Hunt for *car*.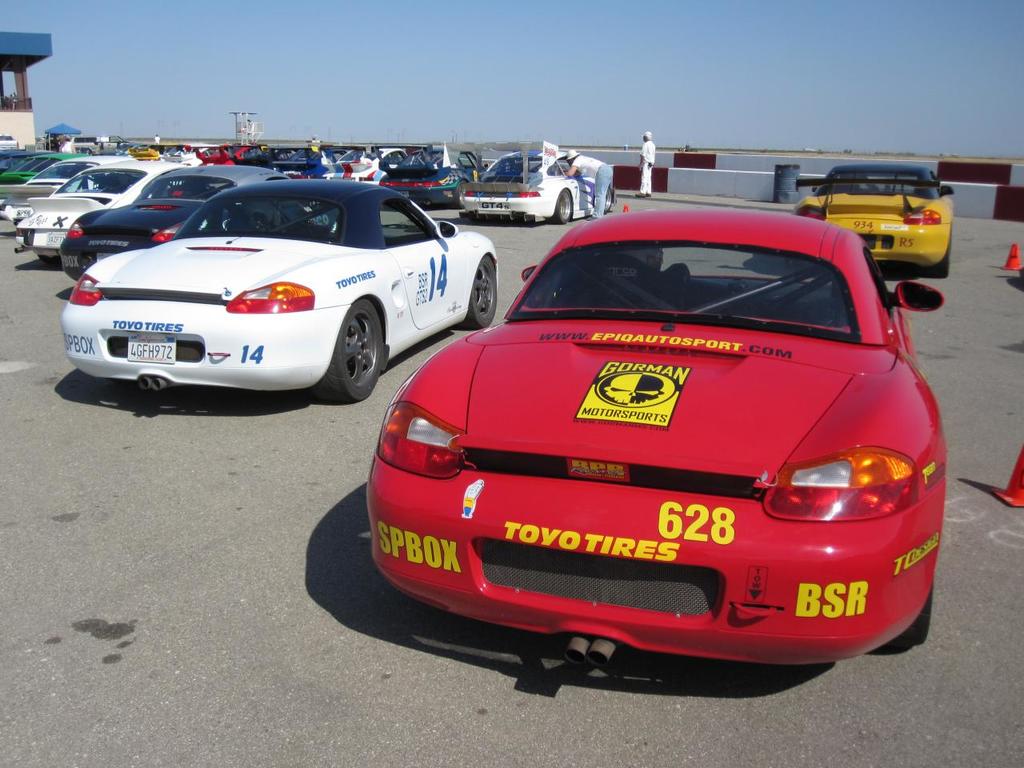
Hunted down at rect(460, 154, 619, 222).
